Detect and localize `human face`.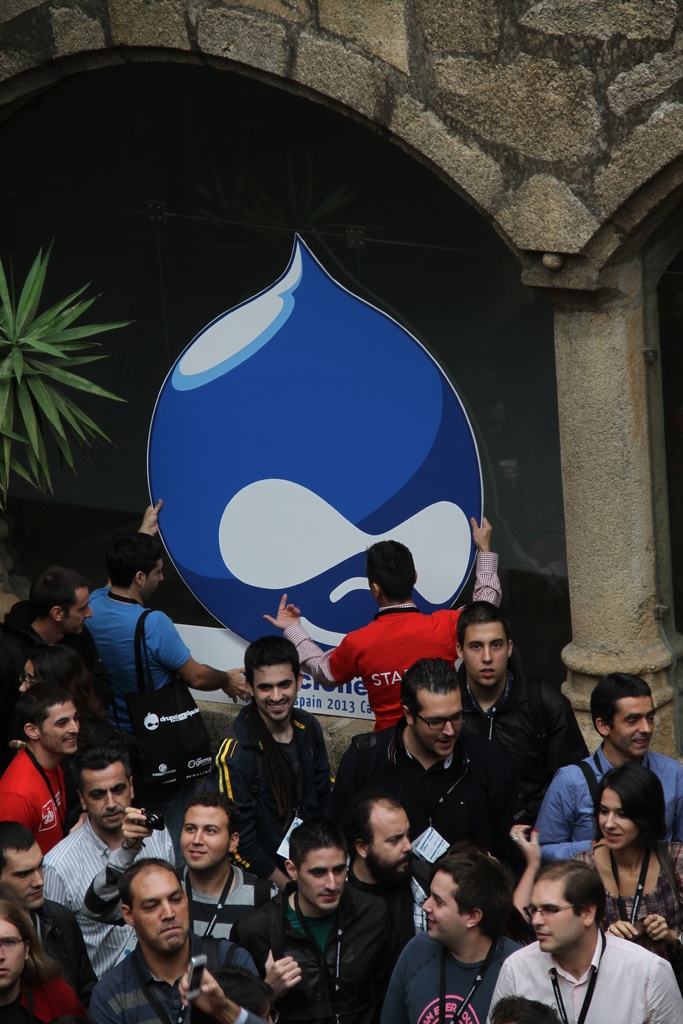
Localized at 65, 589, 96, 636.
